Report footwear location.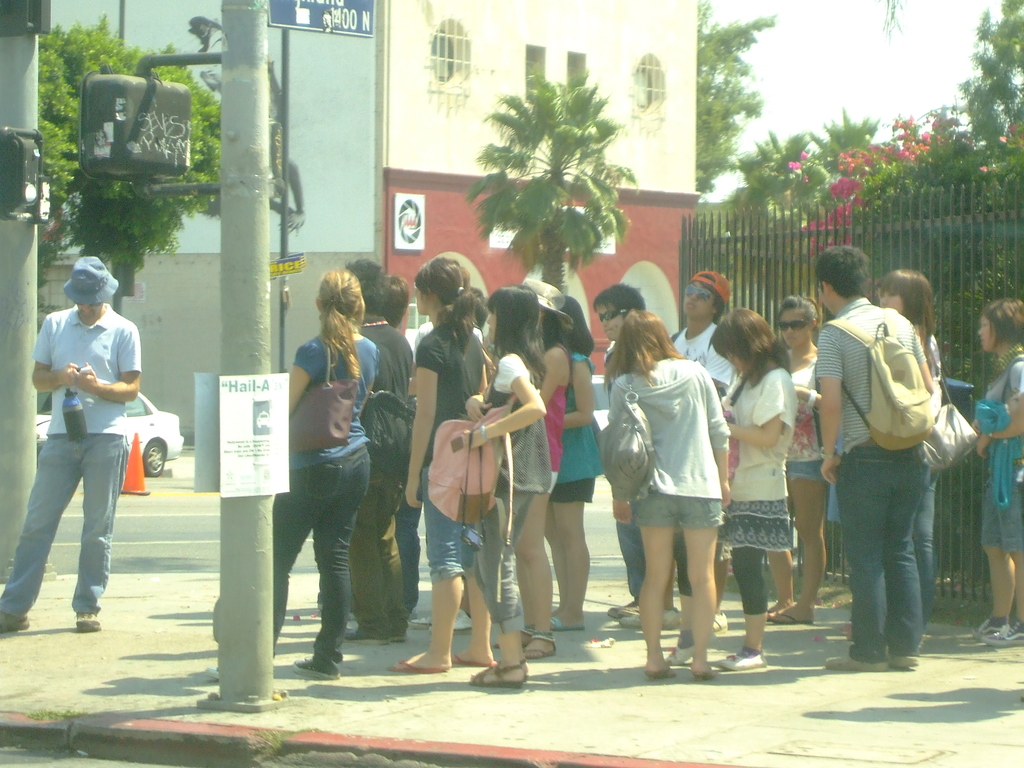
Report: 970:620:1007:640.
